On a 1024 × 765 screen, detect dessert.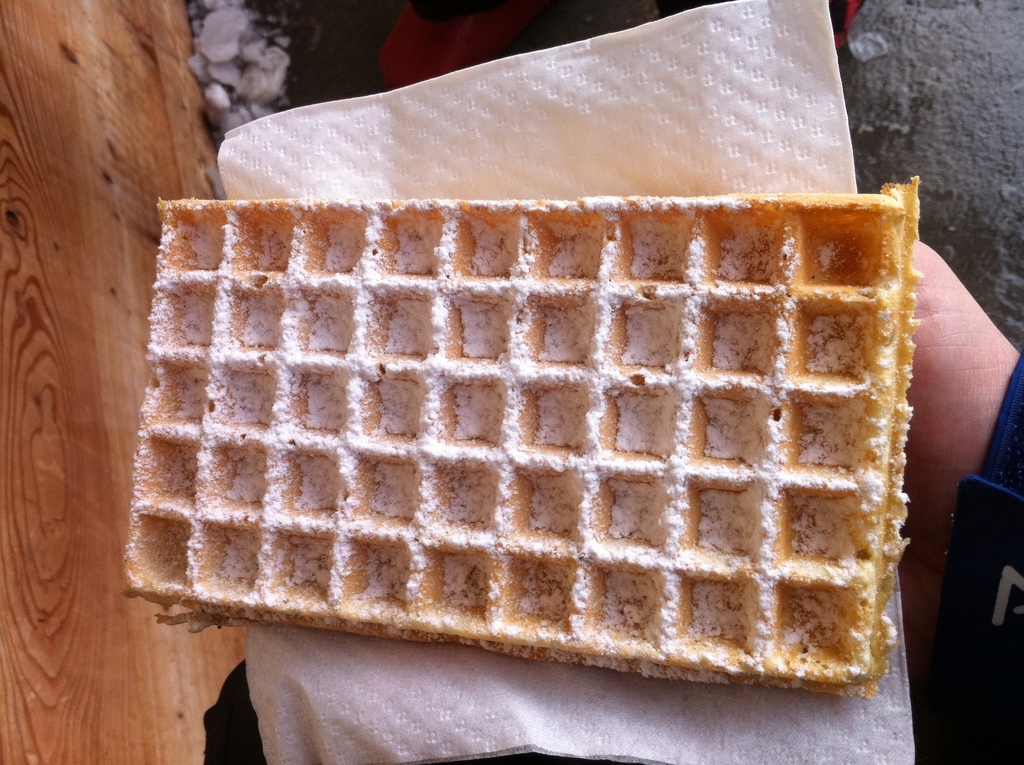
[109, 169, 929, 697].
